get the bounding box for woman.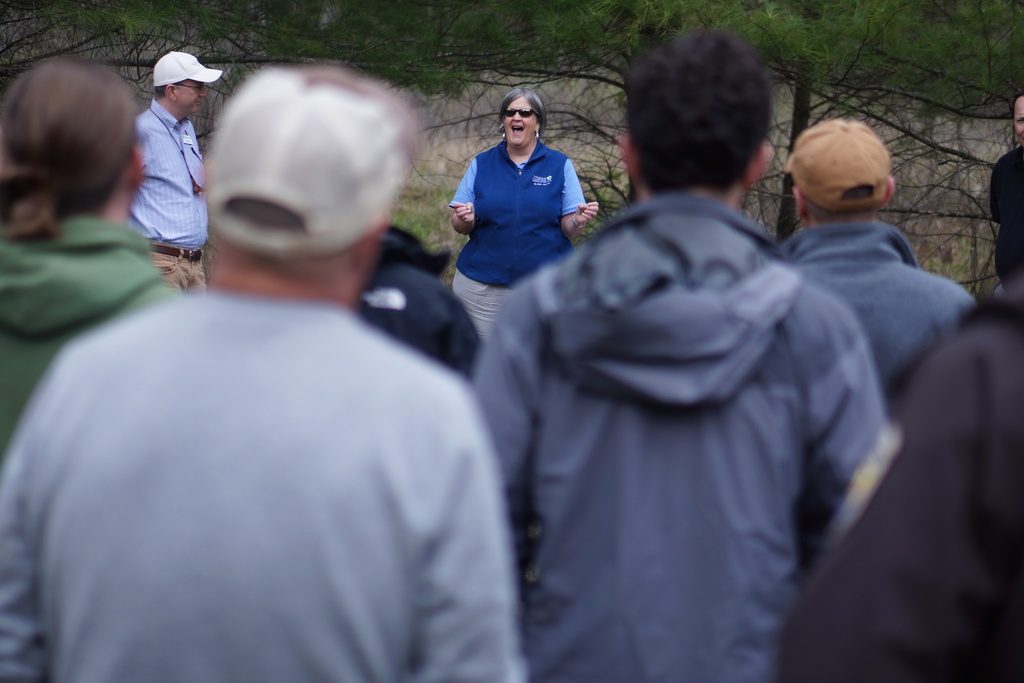
(447,90,596,315).
